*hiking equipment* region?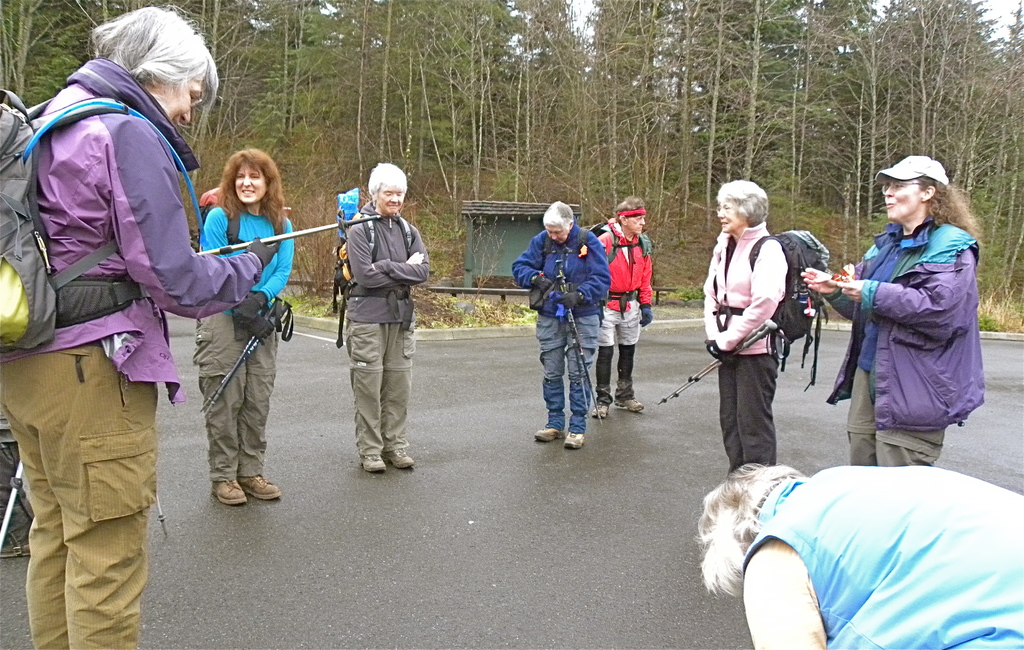
locate(525, 229, 593, 314)
